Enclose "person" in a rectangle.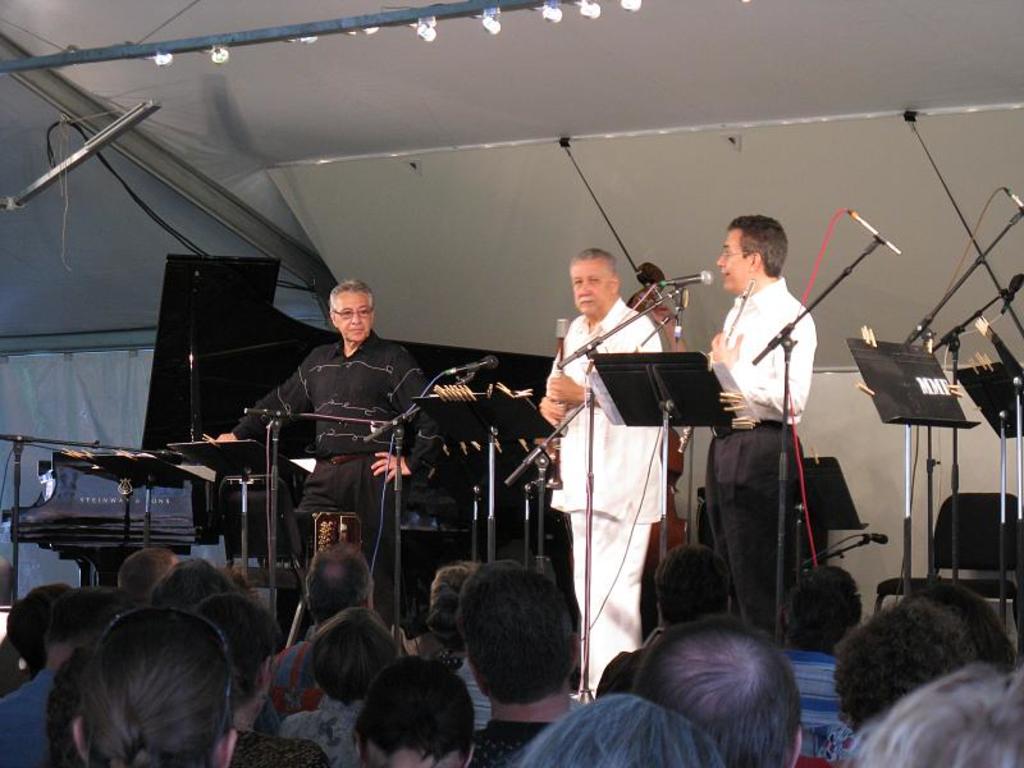
530:705:709:767.
